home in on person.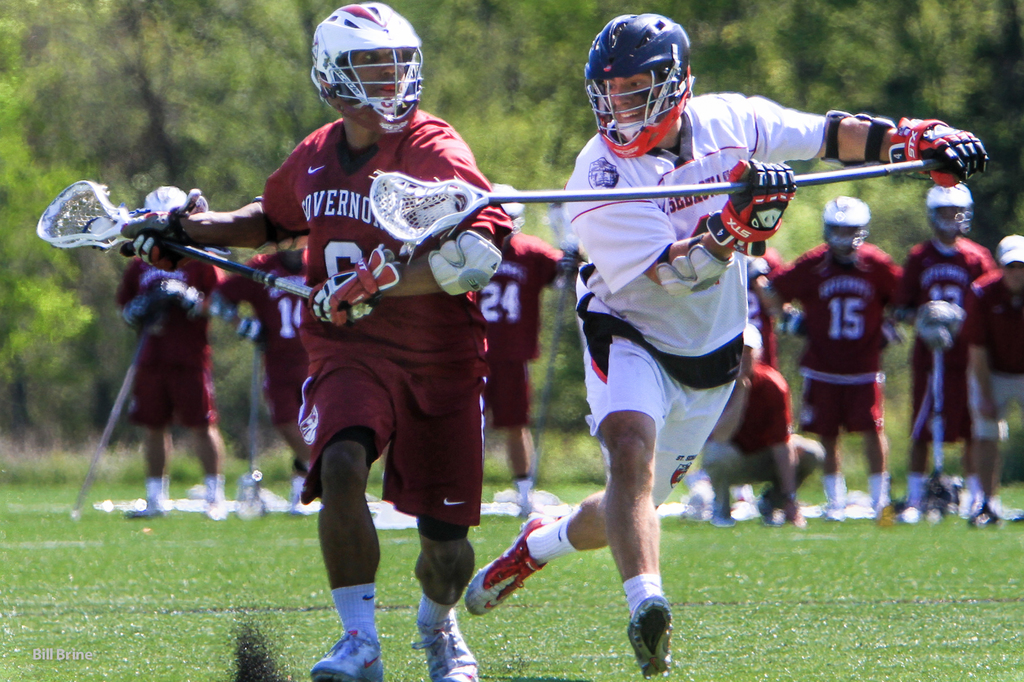
Homed in at pyautogui.locateOnScreen(764, 194, 905, 525).
